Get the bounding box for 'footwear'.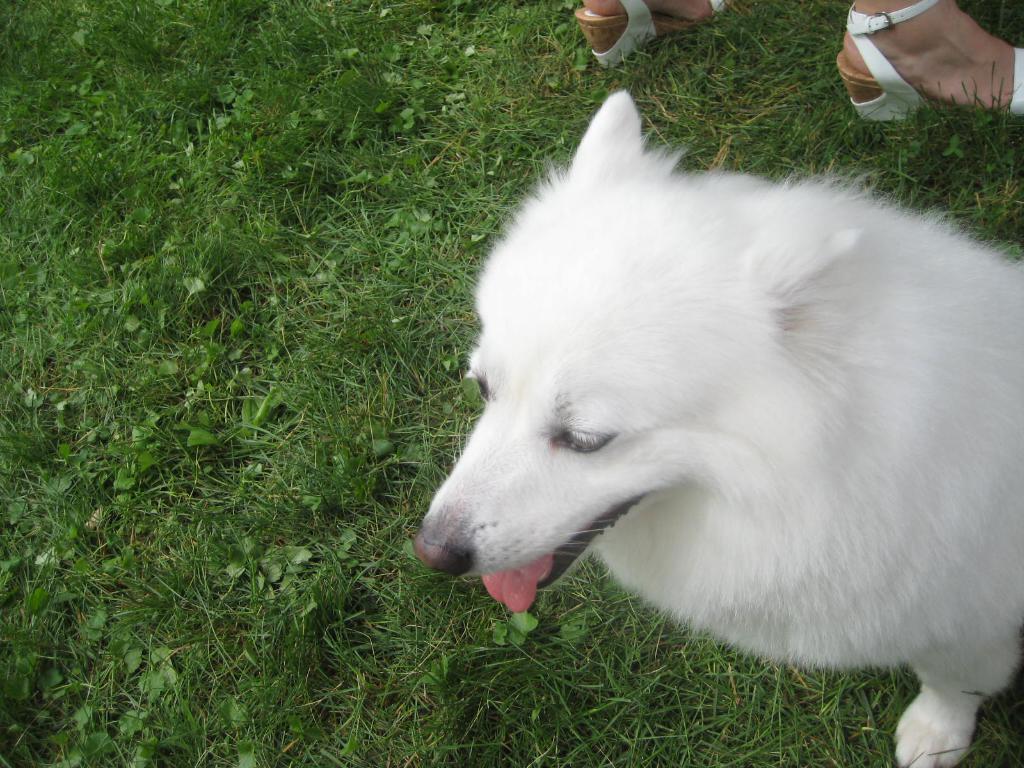
bbox(818, 15, 1023, 120).
